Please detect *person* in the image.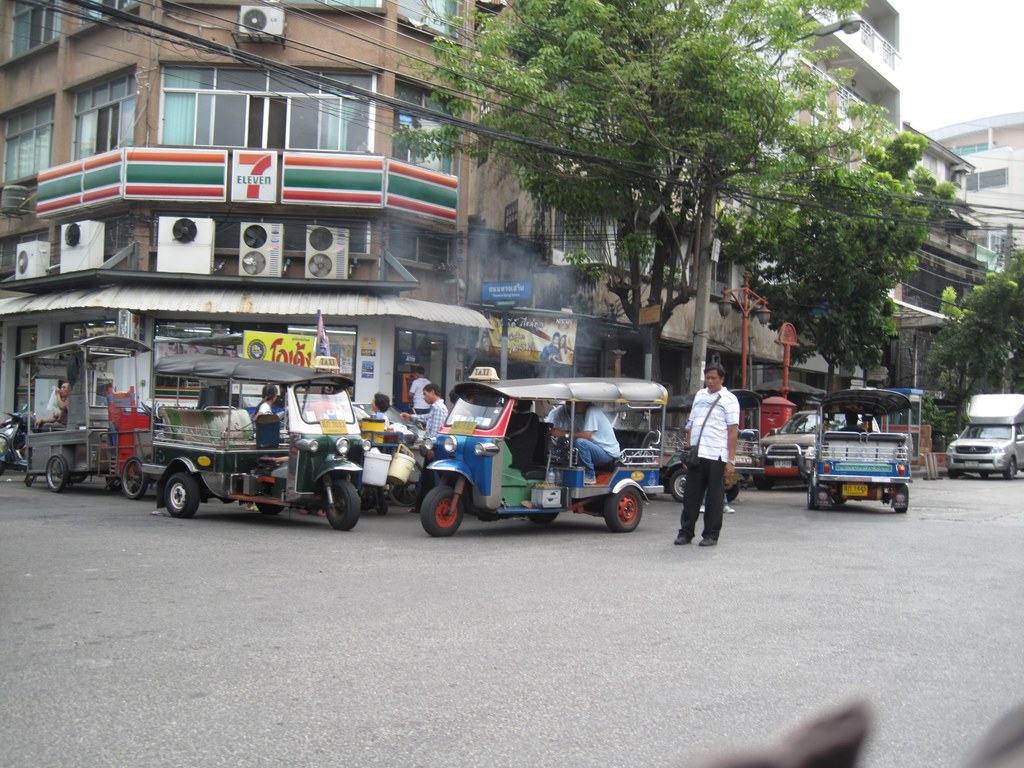
x1=371, y1=392, x2=398, y2=420.
